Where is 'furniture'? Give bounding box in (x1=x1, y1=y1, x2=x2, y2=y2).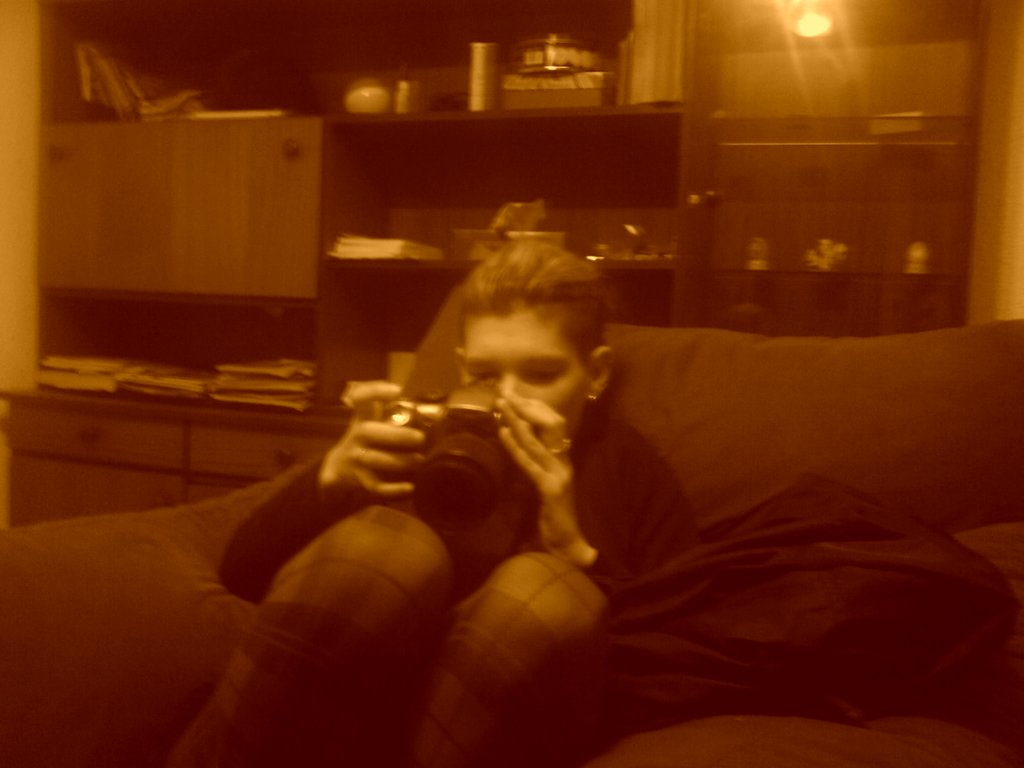
(x1=0, y1=321, x2=1023, y2=767).
